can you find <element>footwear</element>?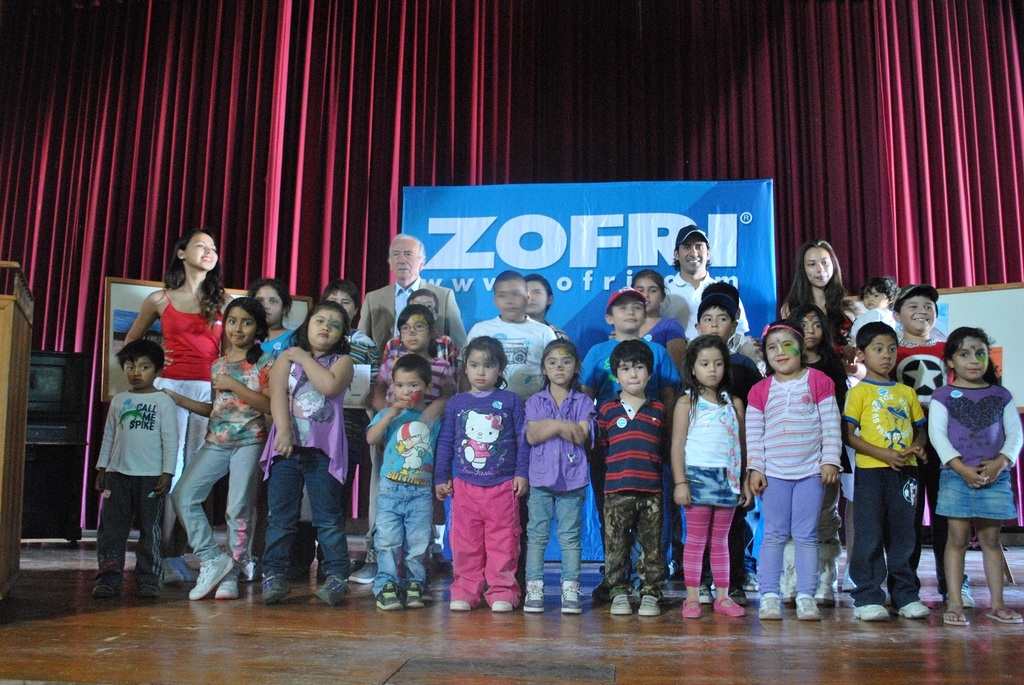
Yes, bounding box: Rect(89, 574, 123, 596).
